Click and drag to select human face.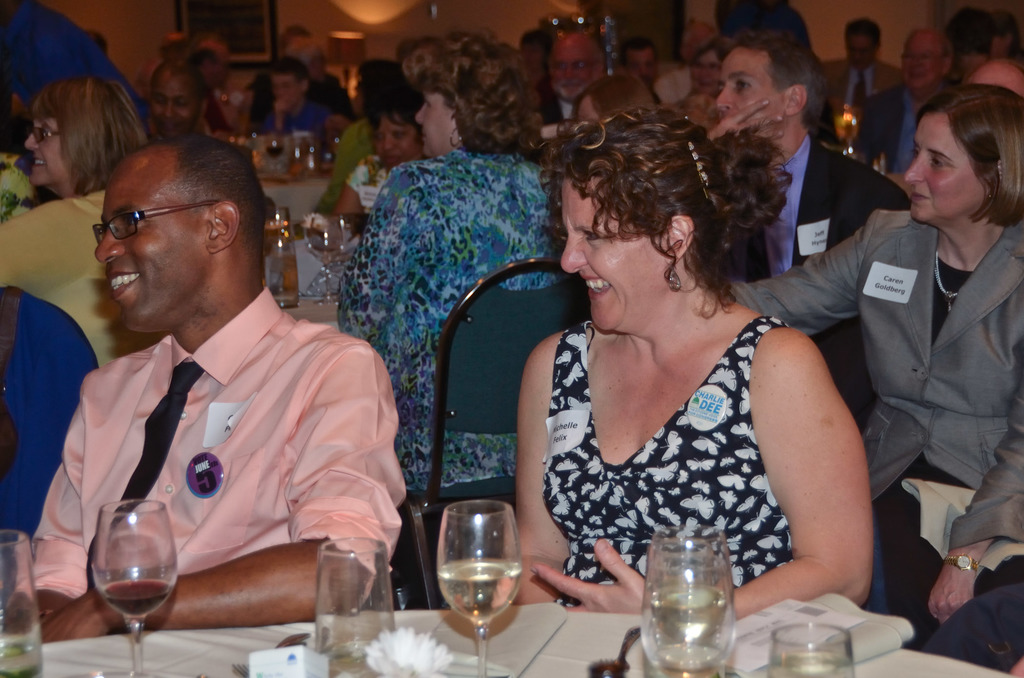
Selection: detection(25, 113, 64, 188).
